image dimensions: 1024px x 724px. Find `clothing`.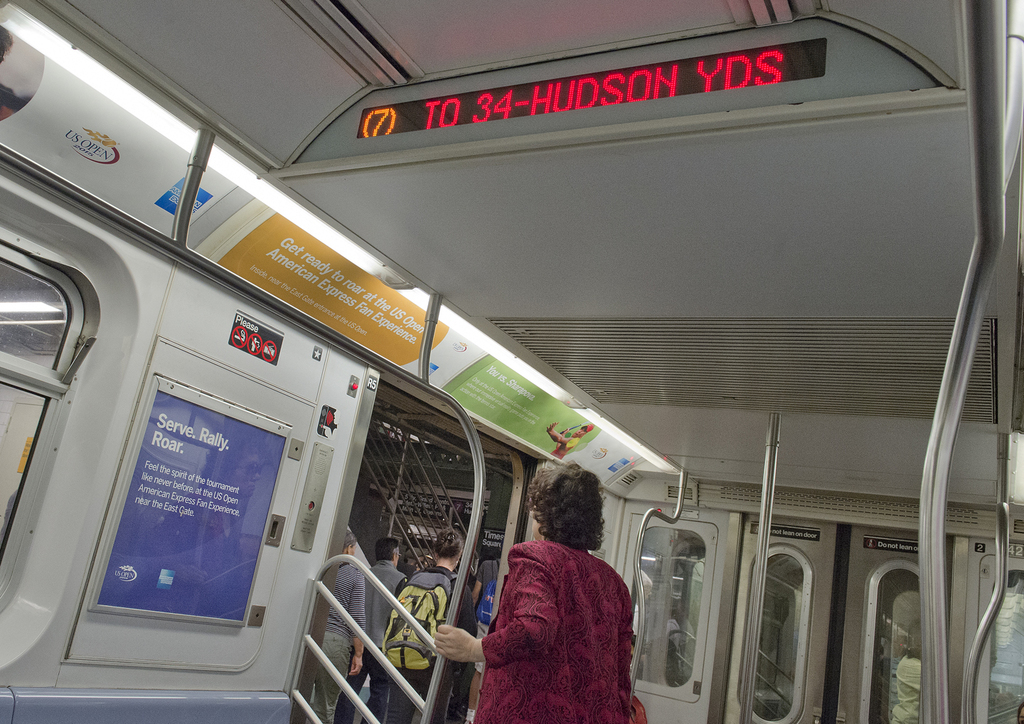
(x1=479, y1=509, x2=638, y2=720).
